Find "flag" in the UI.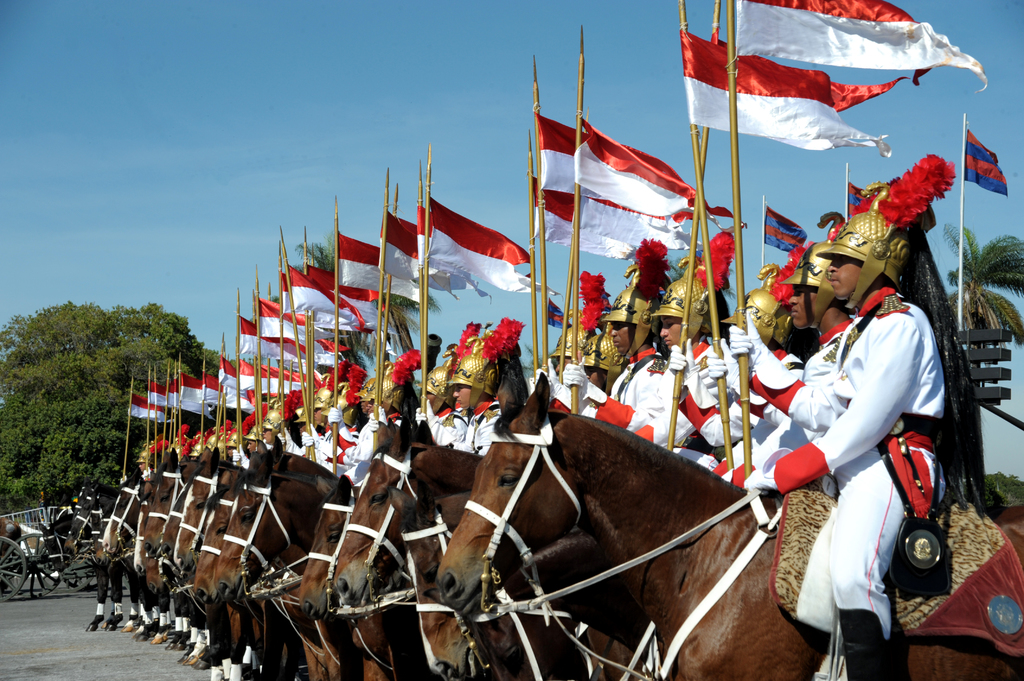
UI element at bbox(172, 373, 211, 412).
